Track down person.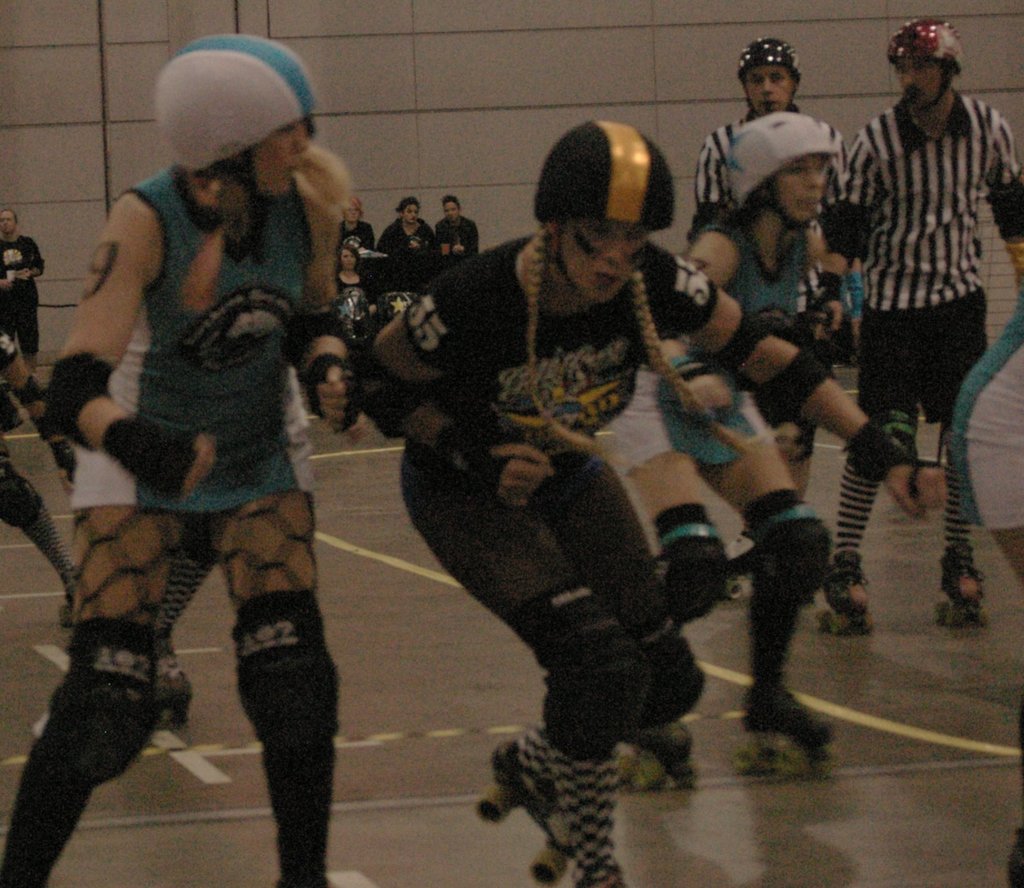
Tracked to bbox(360, 115, 939, 885).
